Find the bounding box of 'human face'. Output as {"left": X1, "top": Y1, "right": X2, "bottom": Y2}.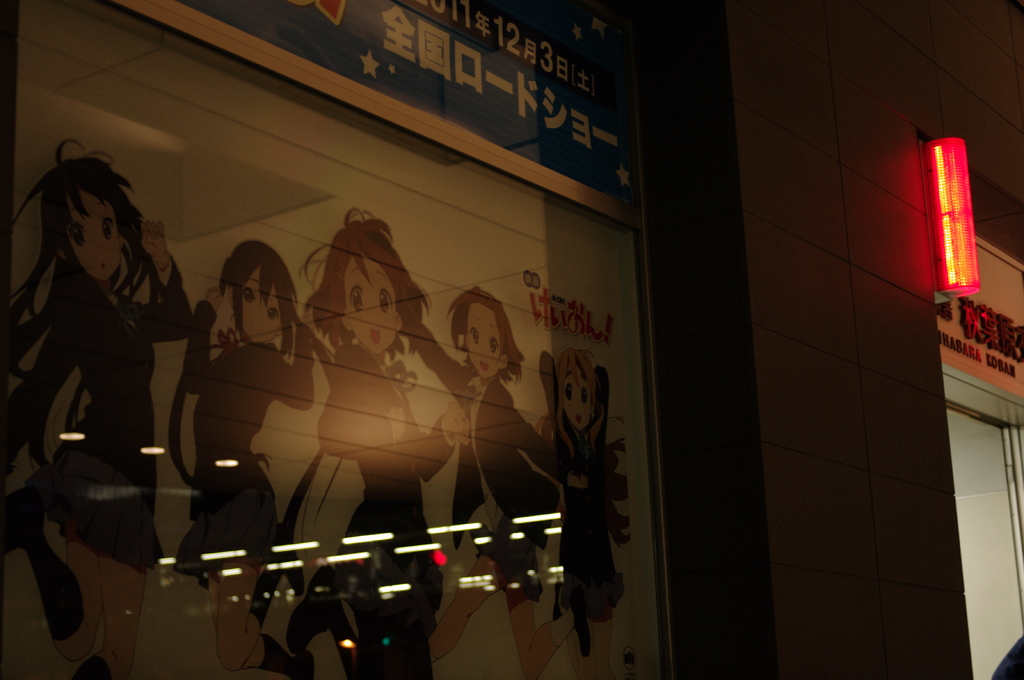
{"left": 63, "top": 184, "right": 127, "bottom": 284}.
